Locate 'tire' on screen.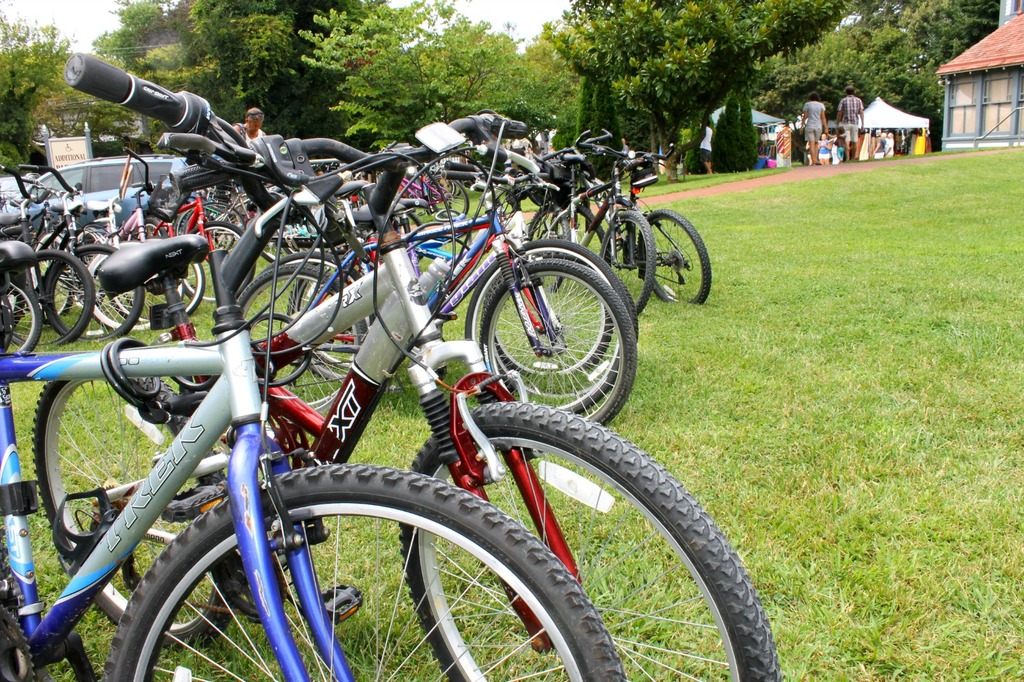
On screen at rect(600, 211, 658, 314).
